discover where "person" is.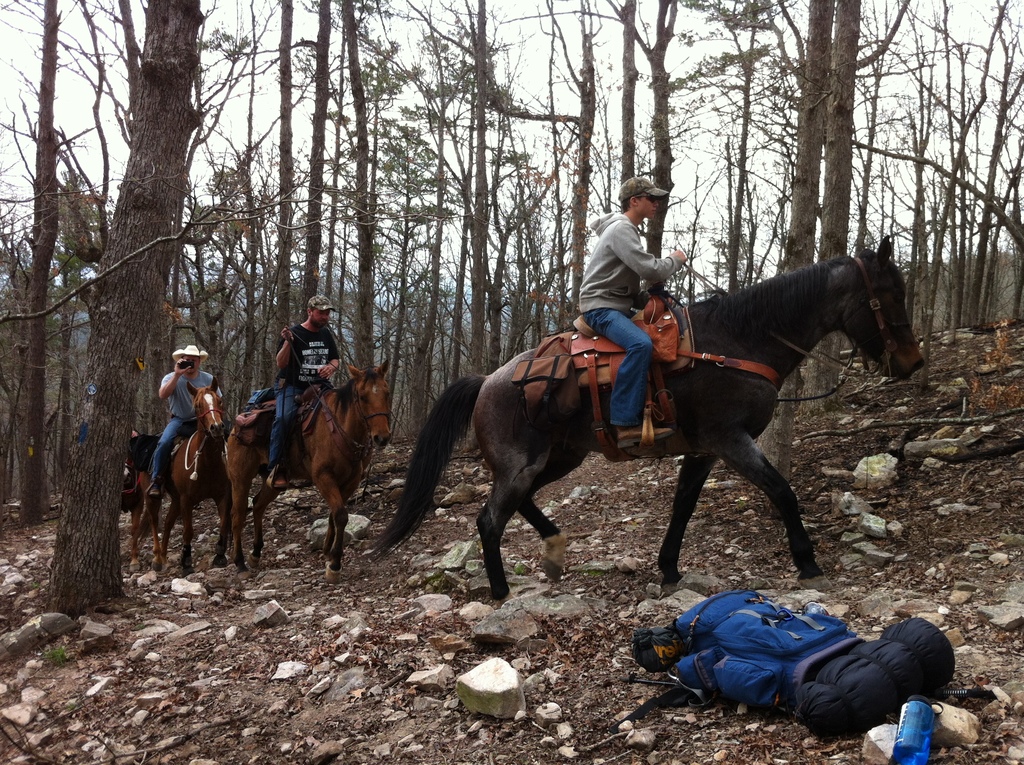
Discovered at pyautogui.locateOnScreen(579, 183, 701, 382).
